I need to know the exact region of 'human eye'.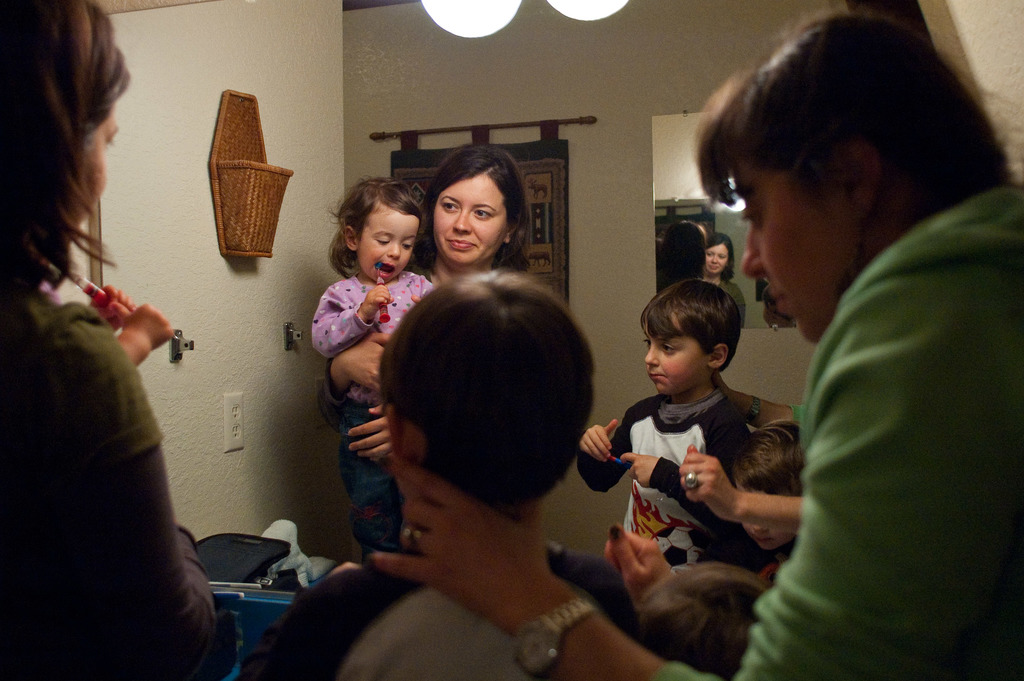
Region: 657 339 676 355.
